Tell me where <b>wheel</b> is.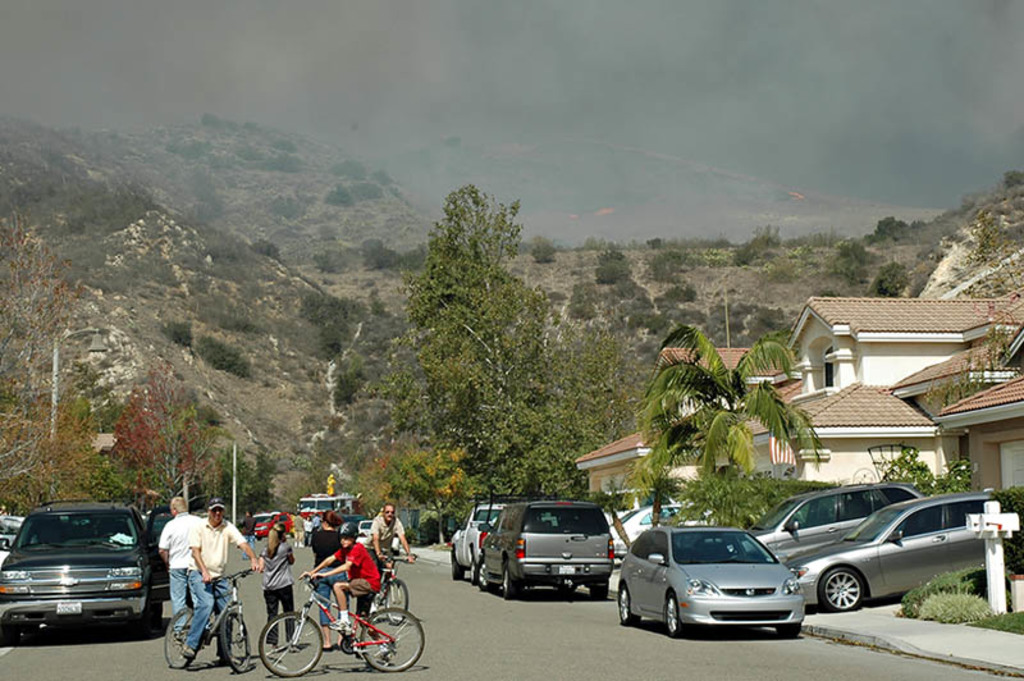
<b>wheel</b> is at x1=668, y1=591, x2=682, y2=637.
